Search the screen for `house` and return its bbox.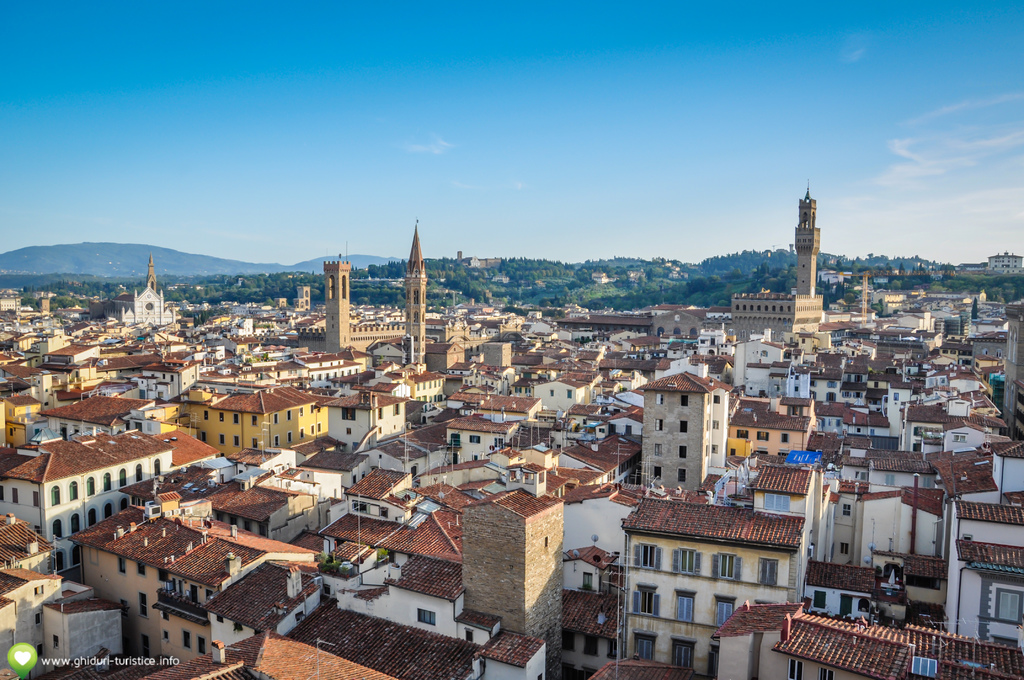
Found: detection(622, 506, 814, 679).
